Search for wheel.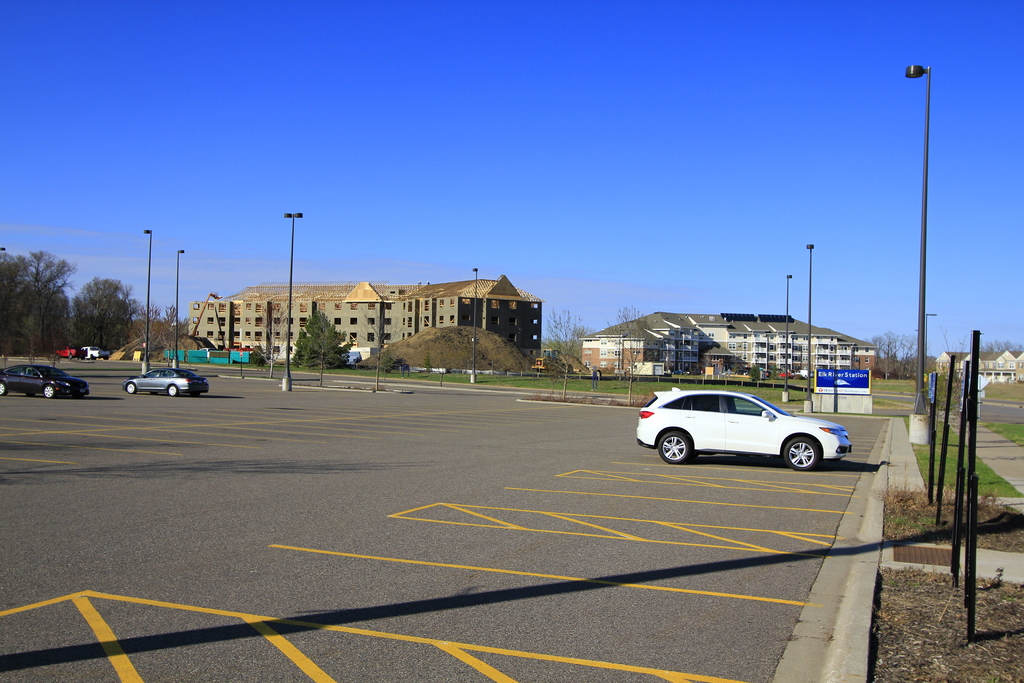
Found at x1=163, y1=384, x2=175, y2=398.
